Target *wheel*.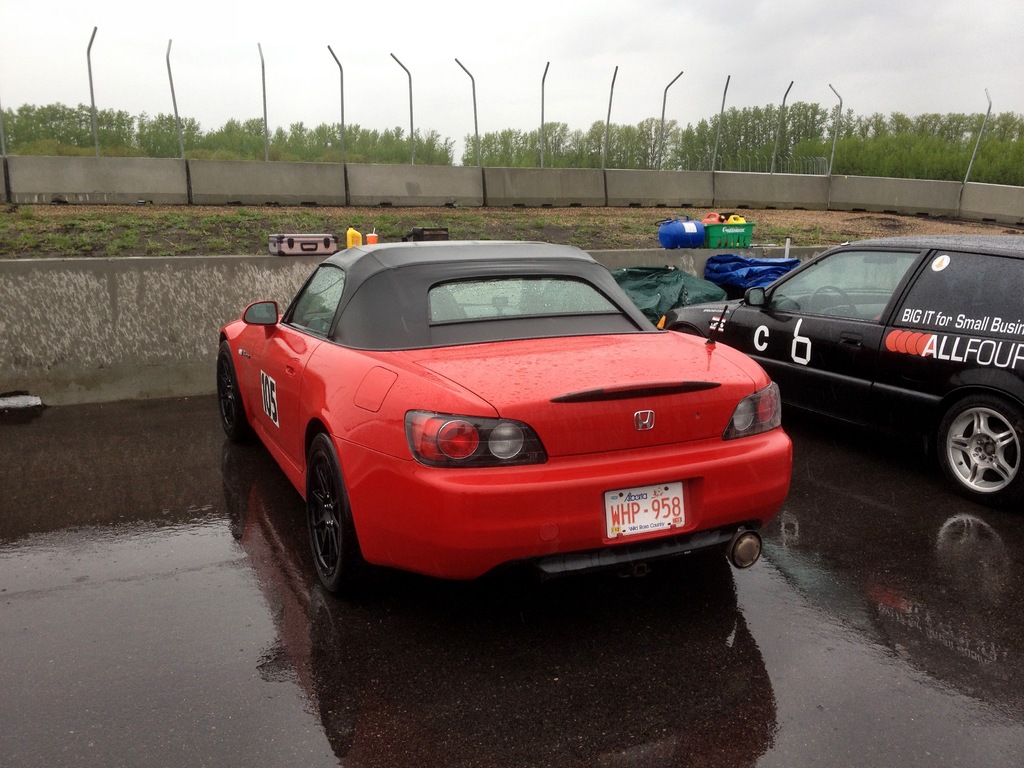
Target region: (288, 443, 360, 597).
